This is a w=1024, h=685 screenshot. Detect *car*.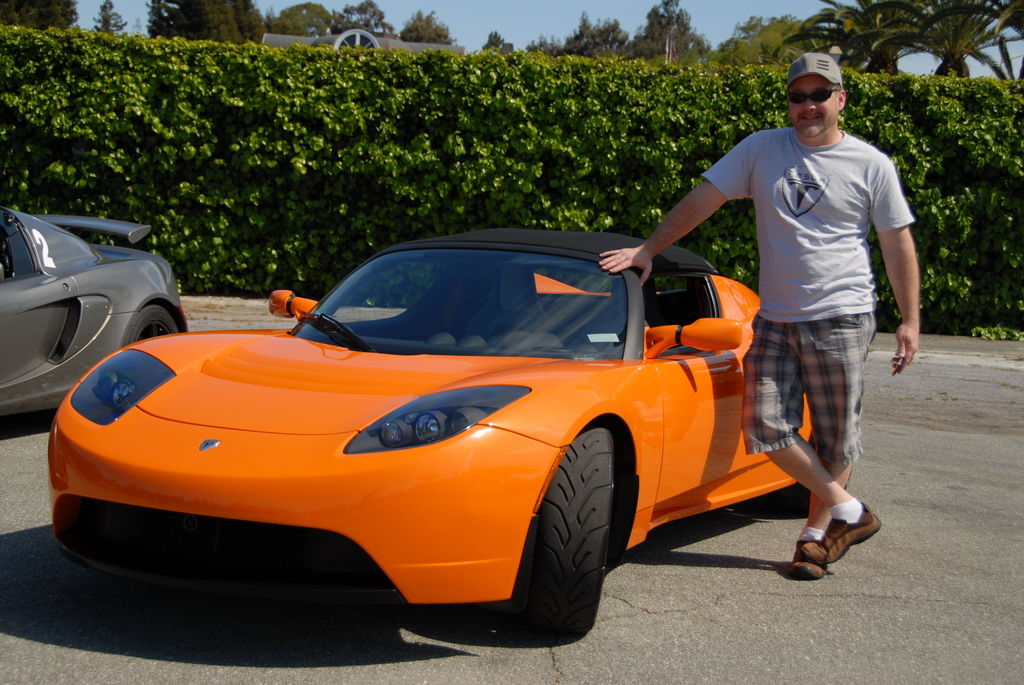
<box>0,203,186,432</box>.
